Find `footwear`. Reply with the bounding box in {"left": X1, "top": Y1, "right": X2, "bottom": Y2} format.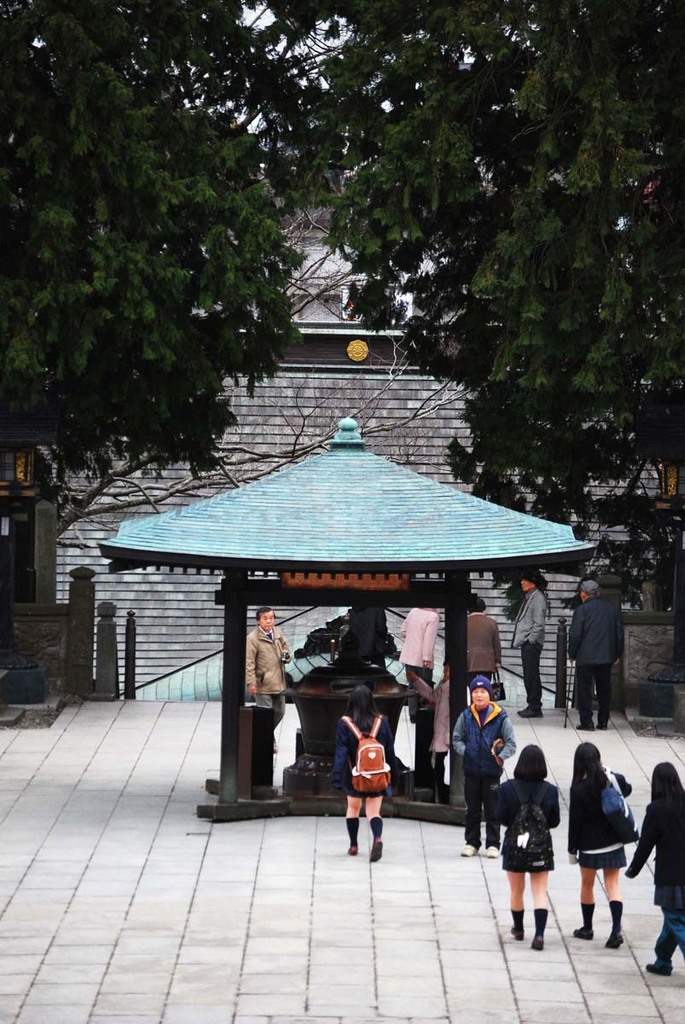
{"left": 514, "top": 701, "right": 546, "bottom": 723}.
